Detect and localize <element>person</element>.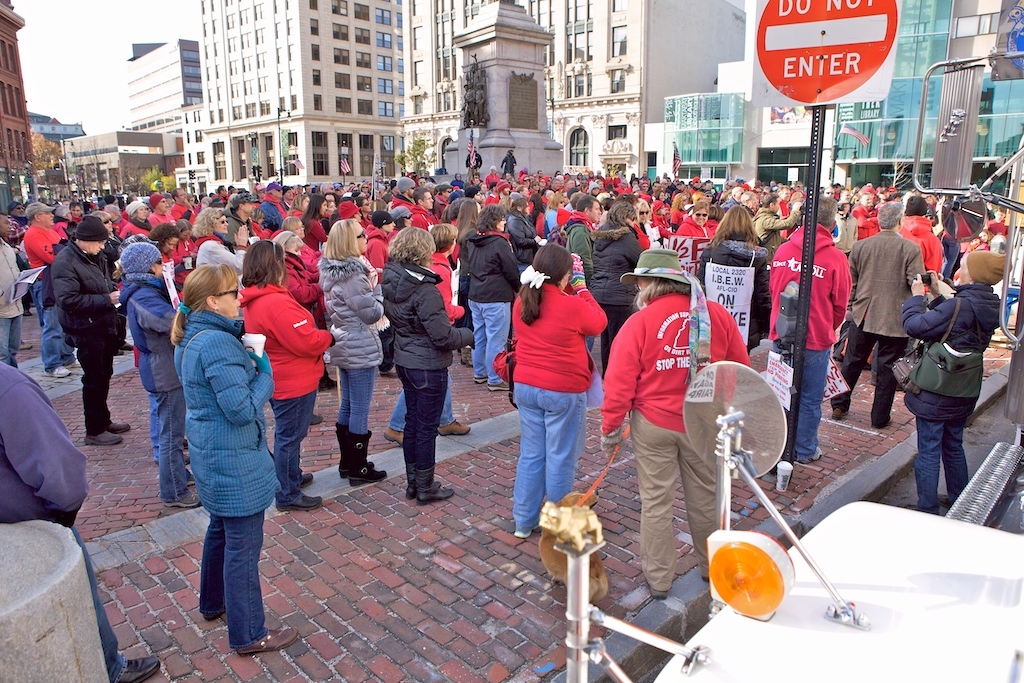
Localized at detection(22, 203, 67, 380).
